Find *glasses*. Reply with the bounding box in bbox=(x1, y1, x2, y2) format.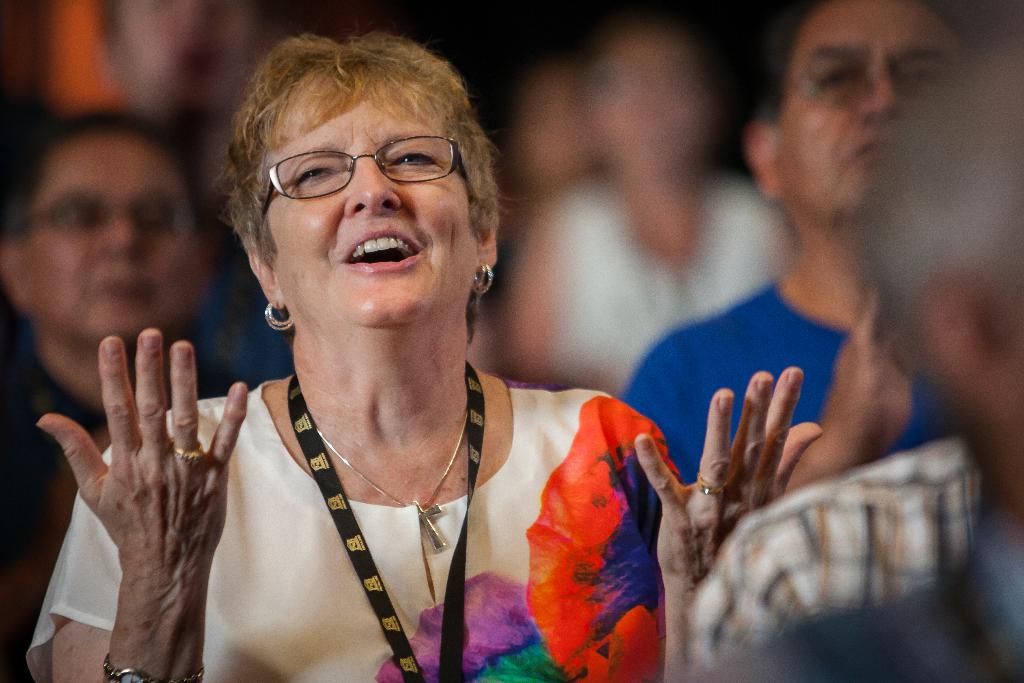
bbox=(24, 188, 204, 233).
